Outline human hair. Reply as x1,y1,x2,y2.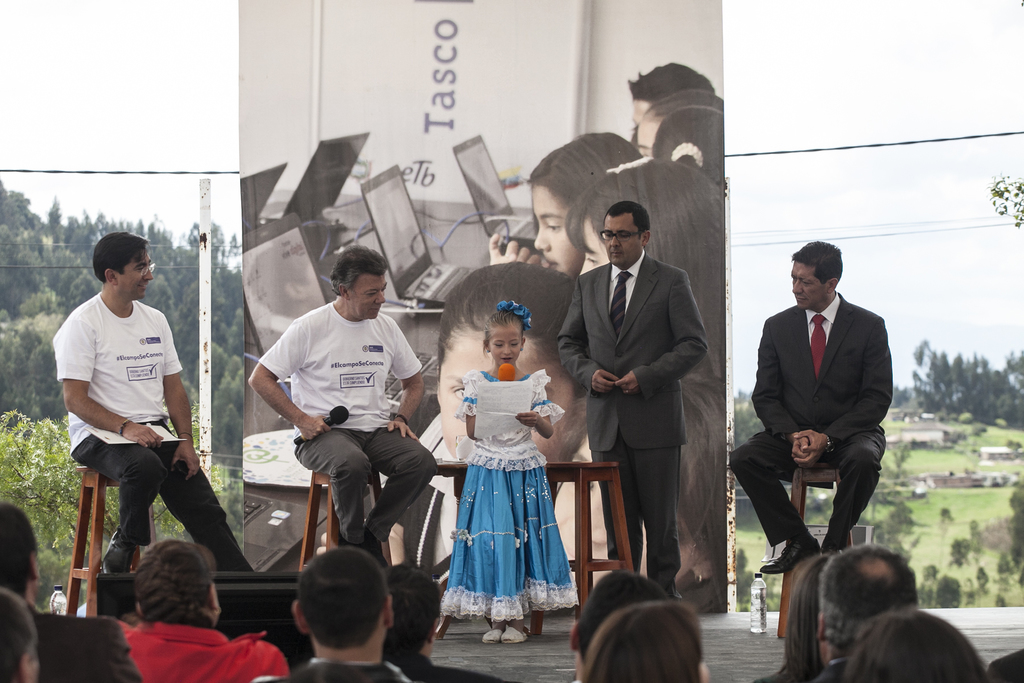
92,229,148,281.
